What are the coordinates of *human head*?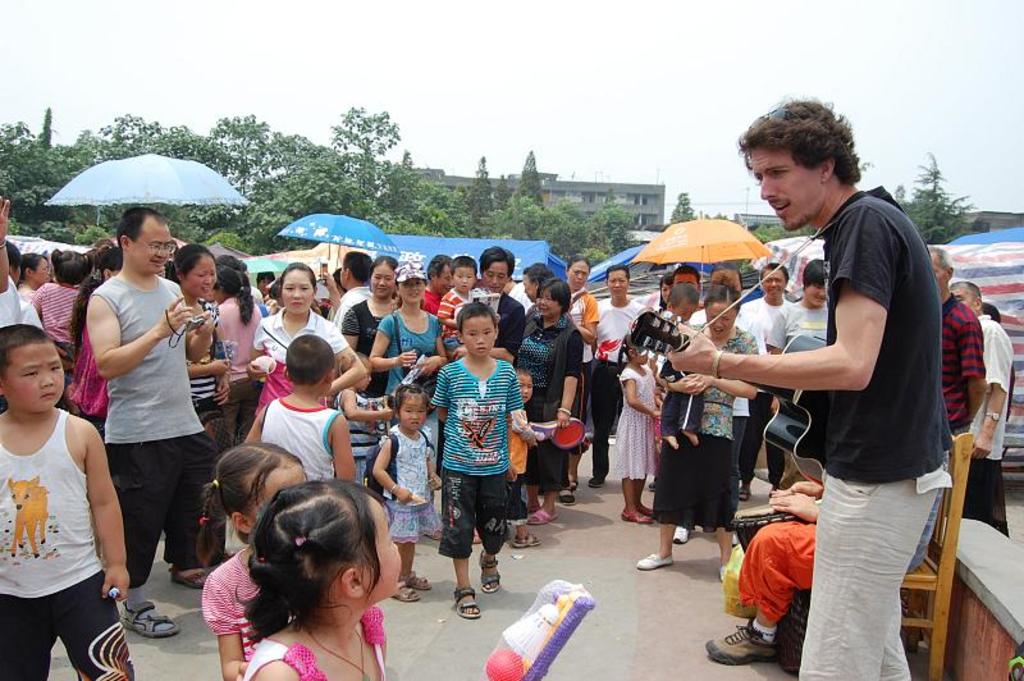
crop(564, 253, 589, 288).
